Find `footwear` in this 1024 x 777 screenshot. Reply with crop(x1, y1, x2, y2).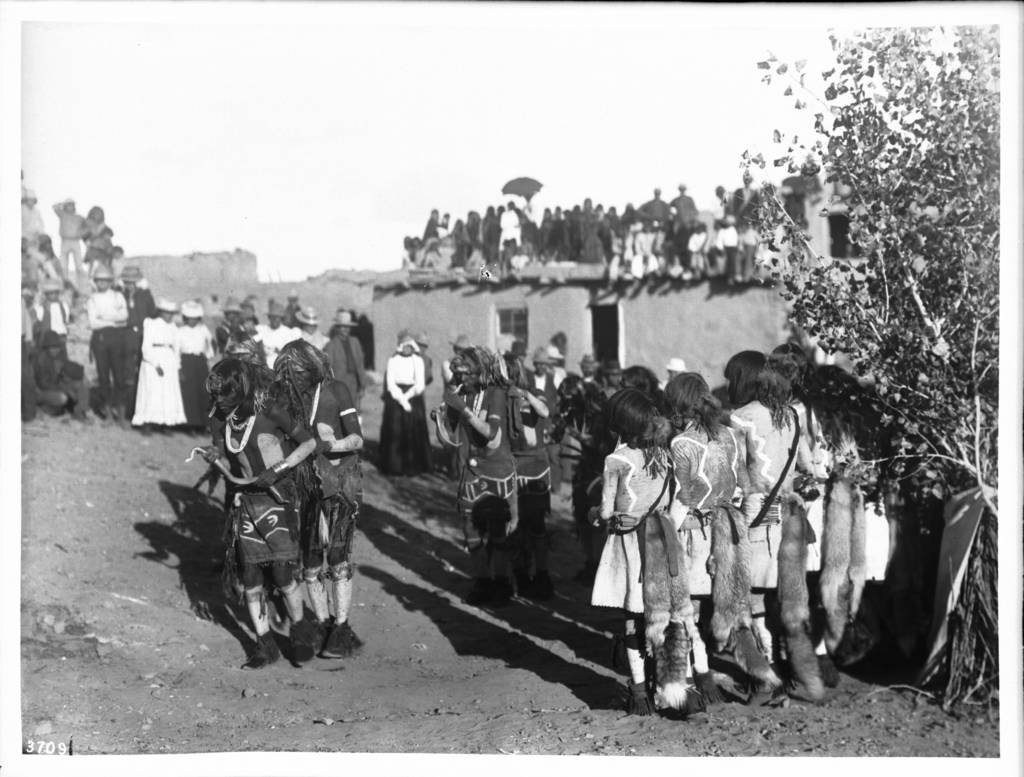
crop(490, 574, 527, 611).
